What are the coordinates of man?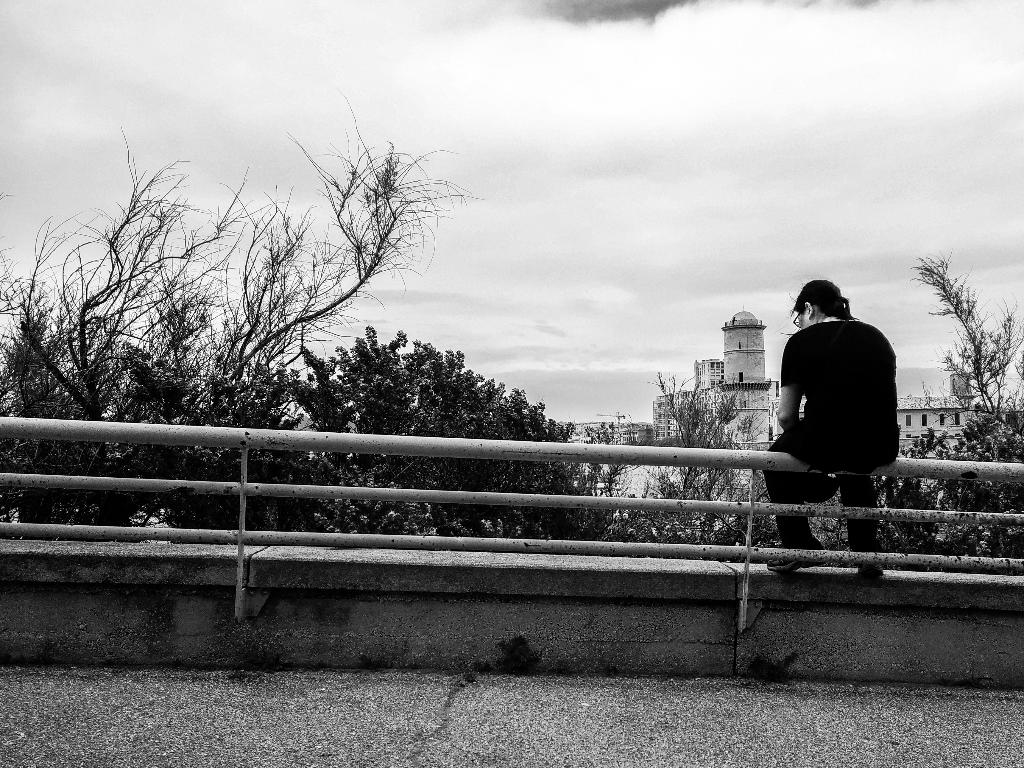
l=756, t=282, r=909, b=579.
